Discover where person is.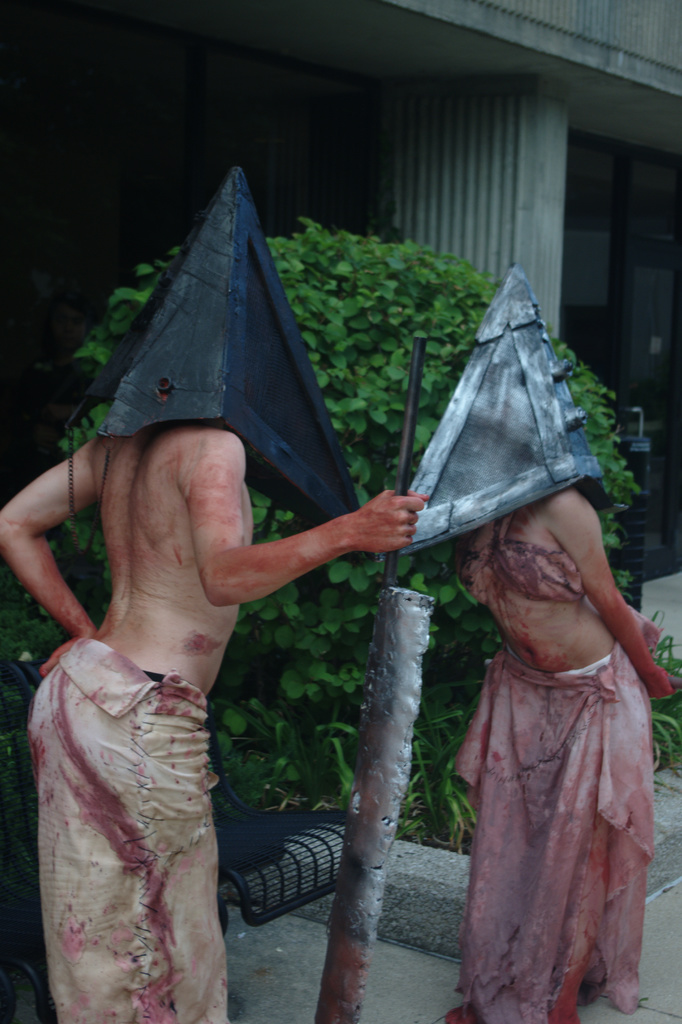
Discovered at 442 475 678 1023.
